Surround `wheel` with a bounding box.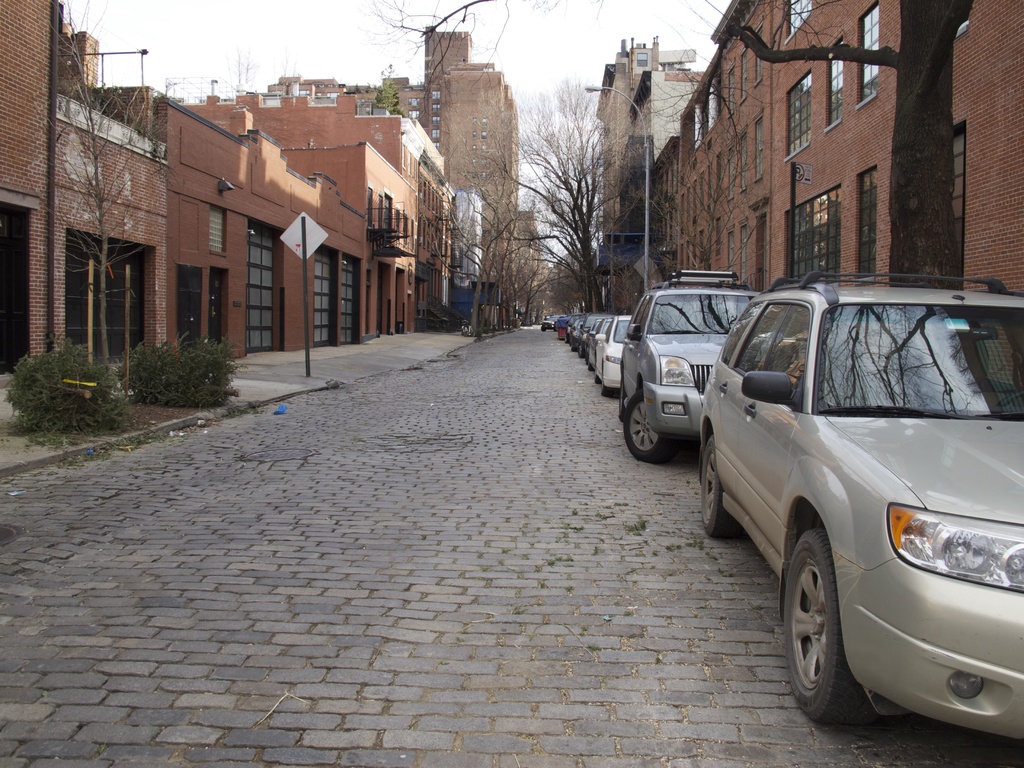
<box>599,371,614,397</box>.
